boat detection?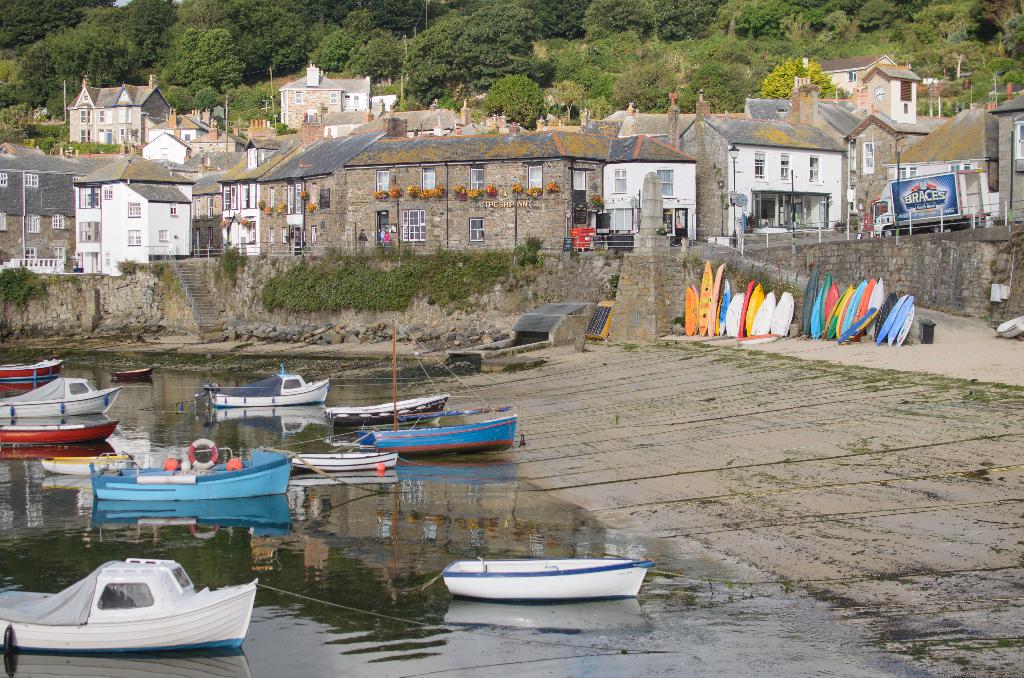
[10,553,244,655]
